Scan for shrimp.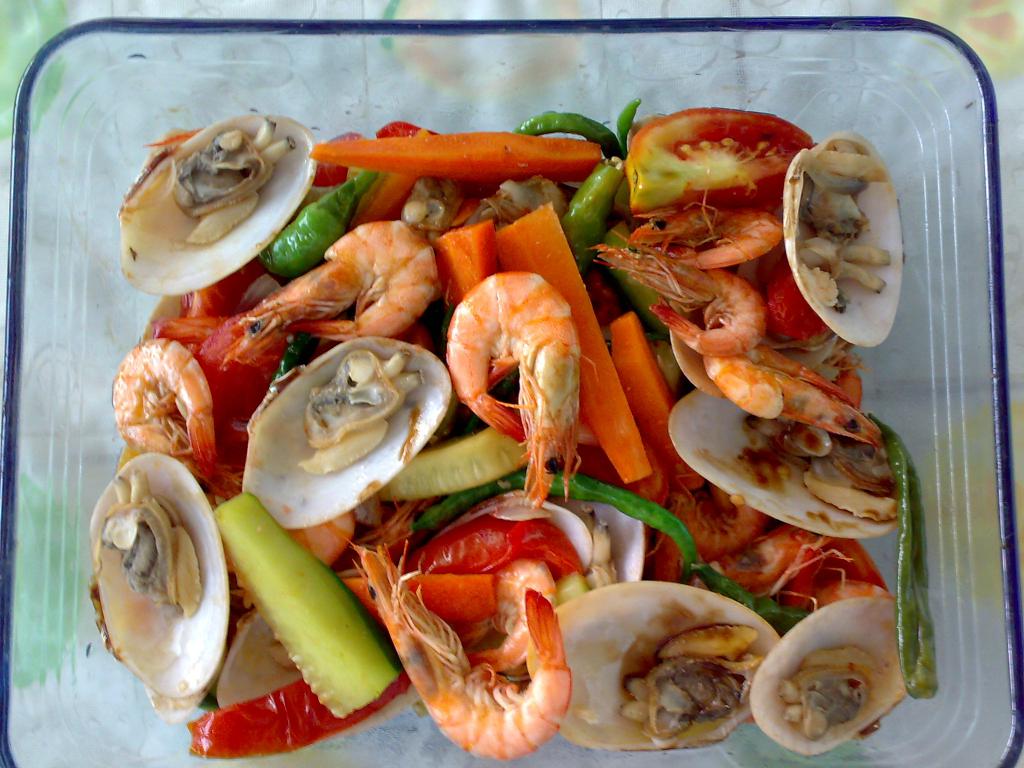
Scan result: region(631, 195, 788, 264).
